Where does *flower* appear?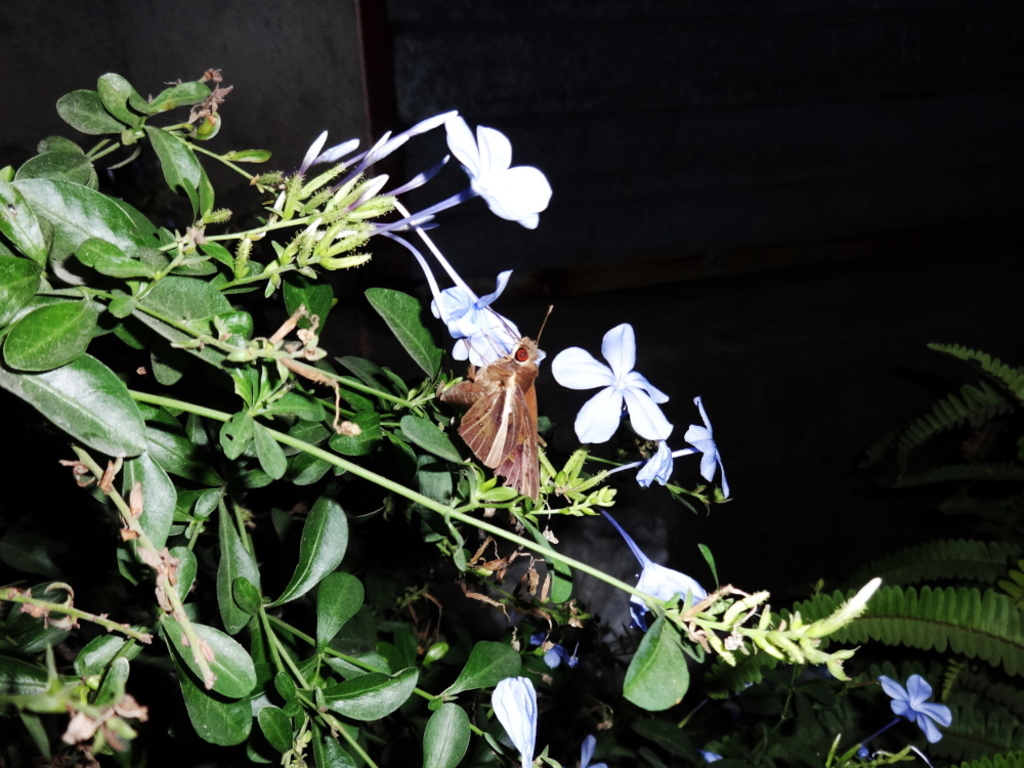
Appears at x1=429 y1=267 x2=540 y2=372.
